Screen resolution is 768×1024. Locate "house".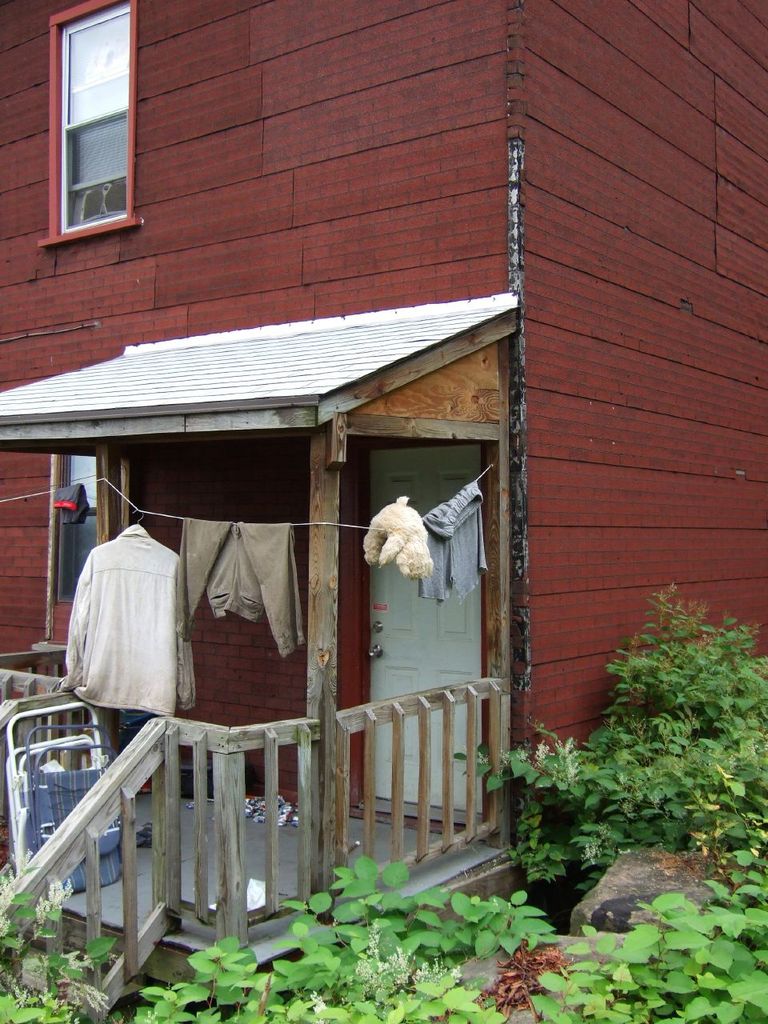
0, 0, 767, 1023.
